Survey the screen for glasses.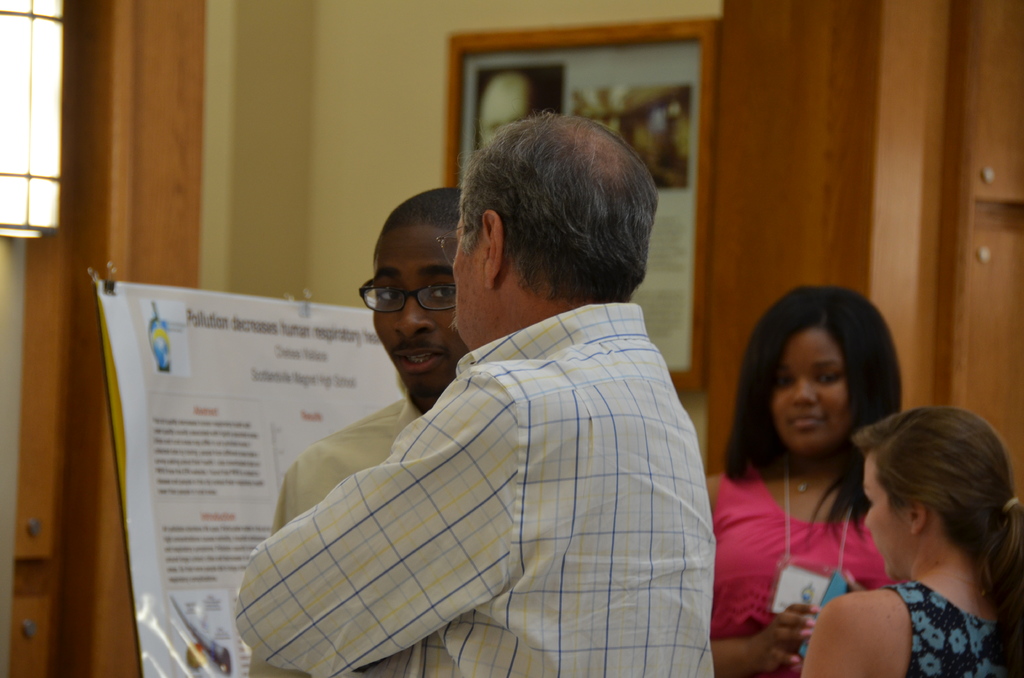
Survey found: 357:279:456:316.
